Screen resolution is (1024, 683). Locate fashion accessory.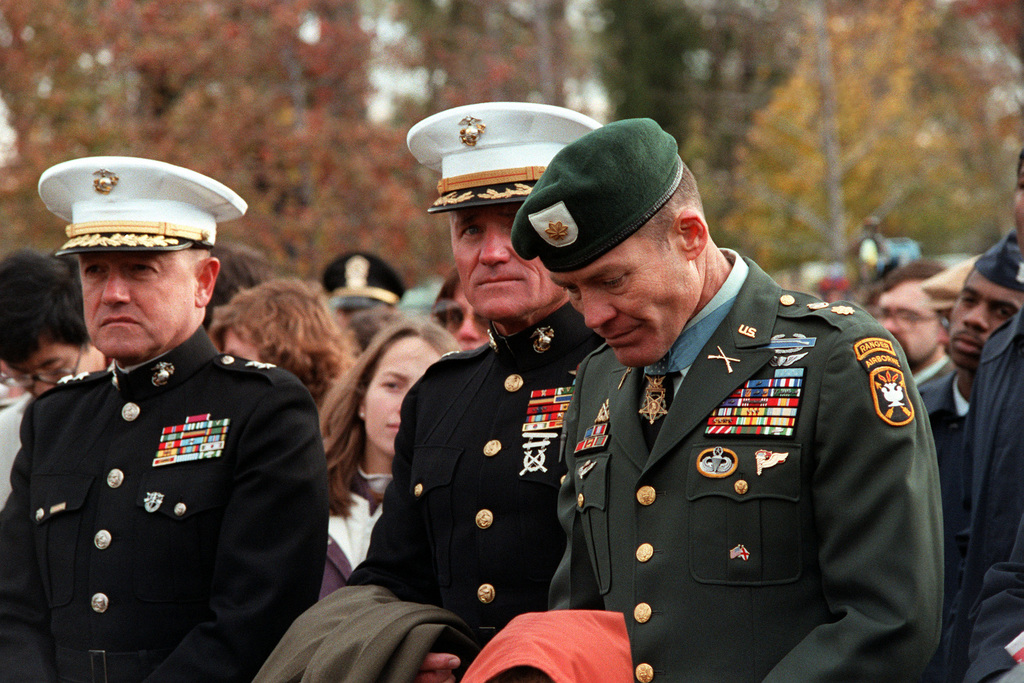
BBox(319, 464, 383, 595).
